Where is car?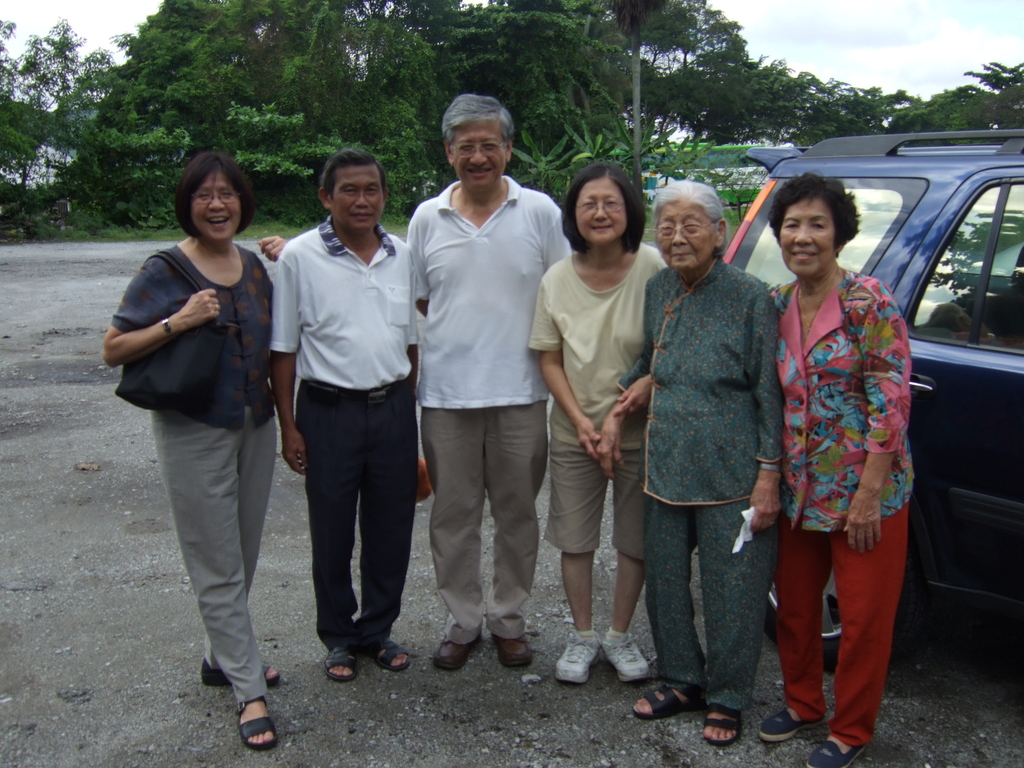
719/130/1023/674.
